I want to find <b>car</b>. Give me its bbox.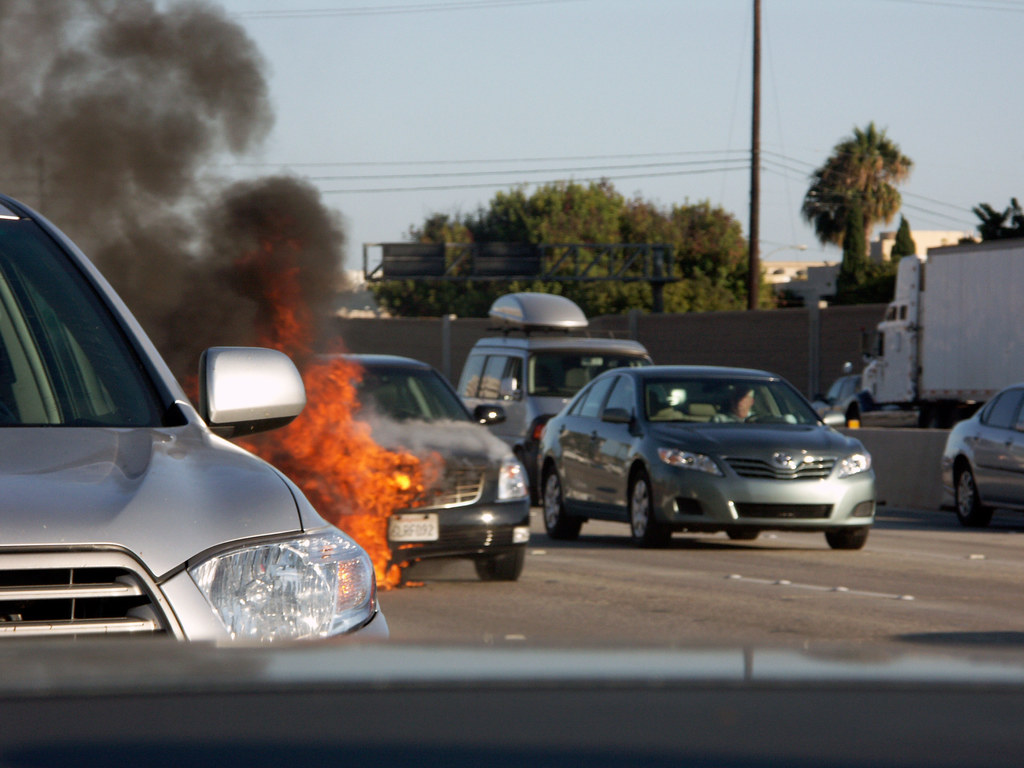
bbox=[454, 291, 657, 508].
